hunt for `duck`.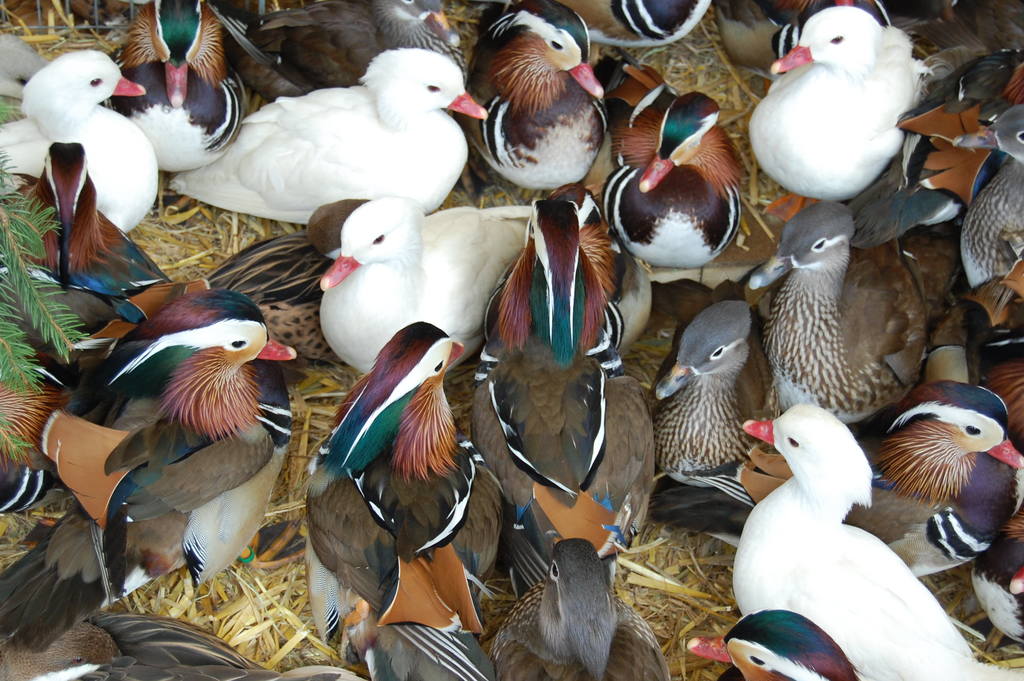
Hunted down at rect(0, 277, 305, 526).
